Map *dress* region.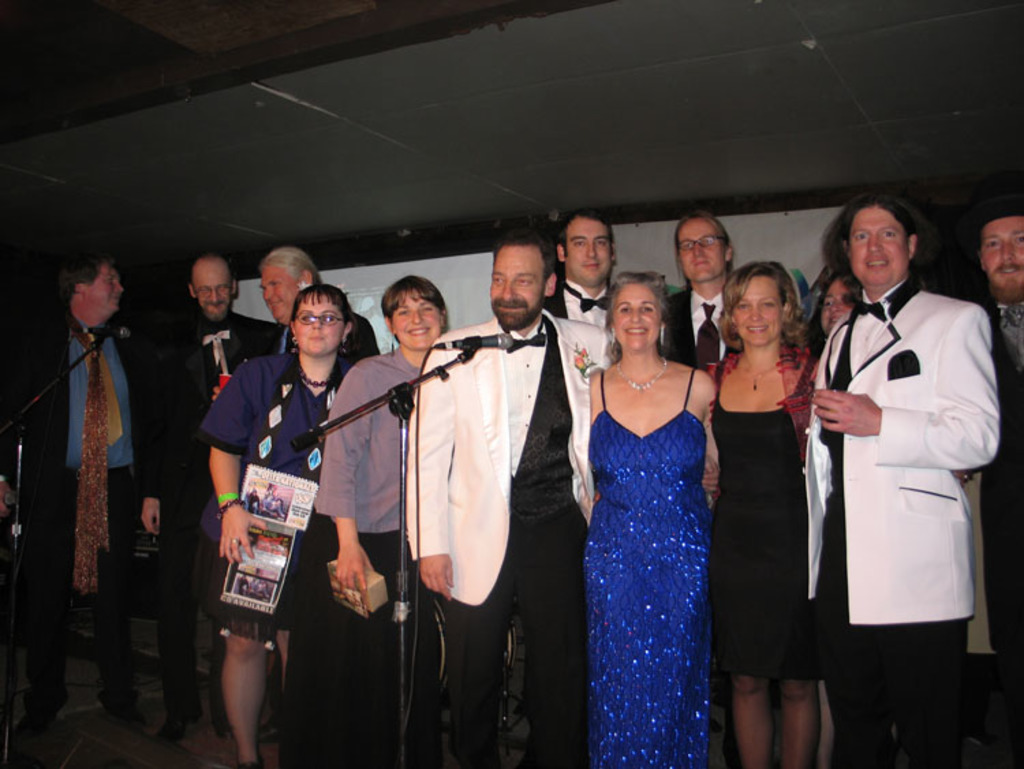
Mapped to {"left": 584, "top": 370, "right": 710, "bottom": 768}.
